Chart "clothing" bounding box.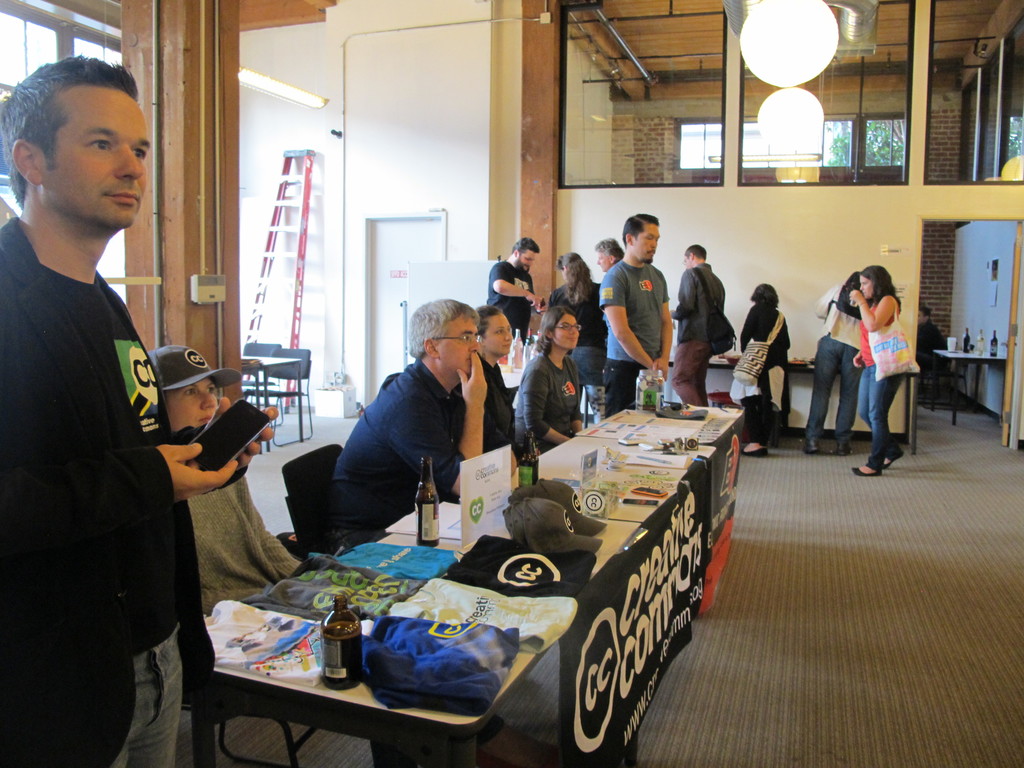
Charted: x1=507 y1=347 x2=593 y2=458.
